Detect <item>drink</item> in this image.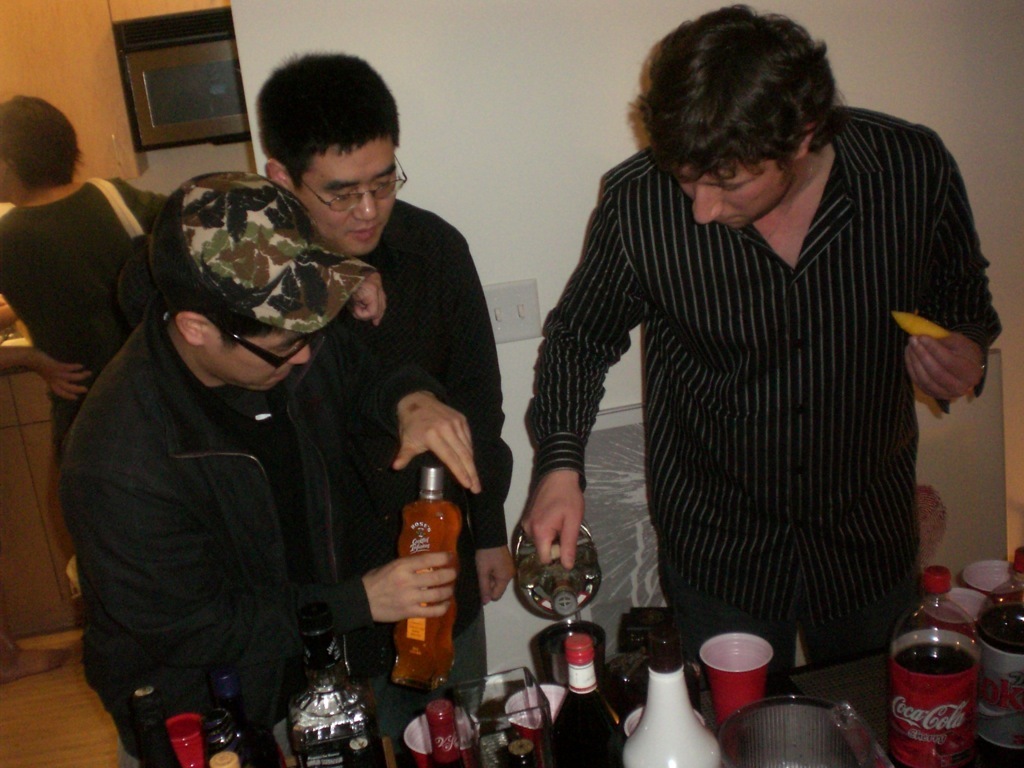
Detection: region(566, 637, 630, 767).
